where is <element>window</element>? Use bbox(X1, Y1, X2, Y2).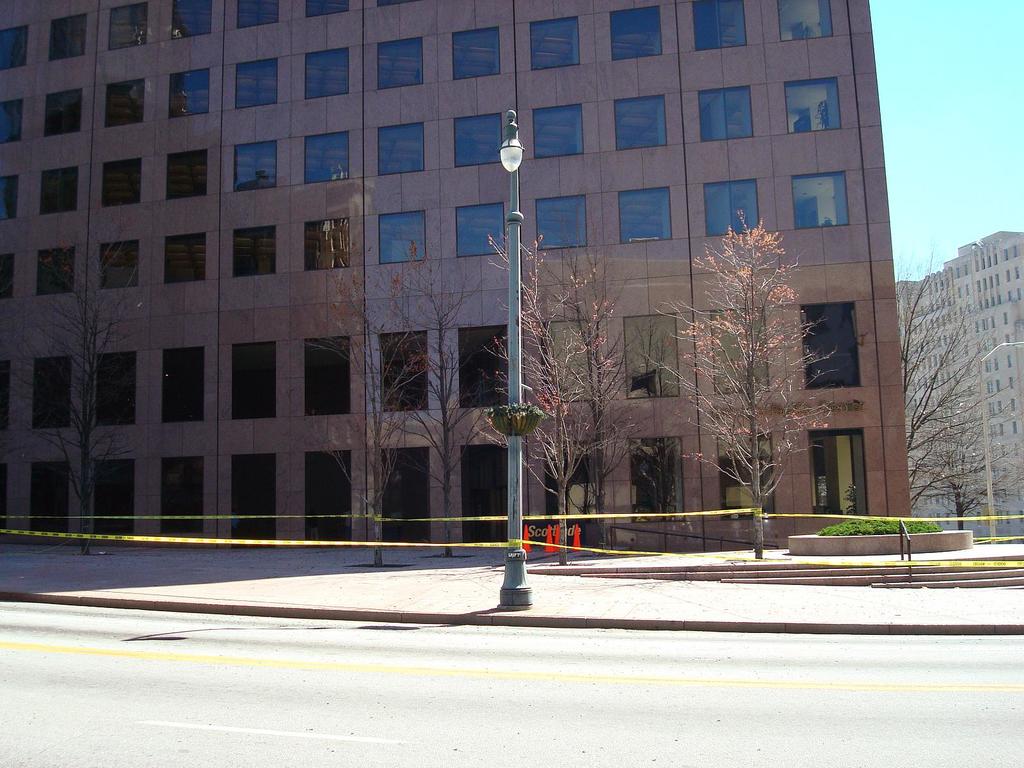
bbox(619, 188, 668, 238).
